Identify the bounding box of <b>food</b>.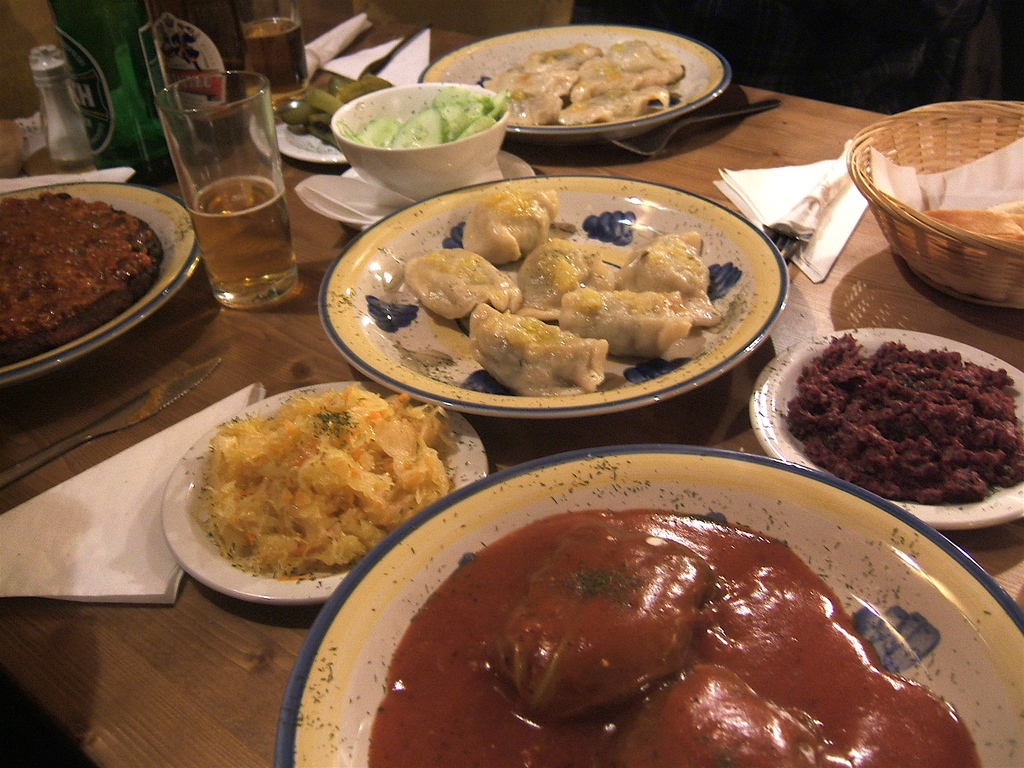
region(0, 195, 159, 351).
